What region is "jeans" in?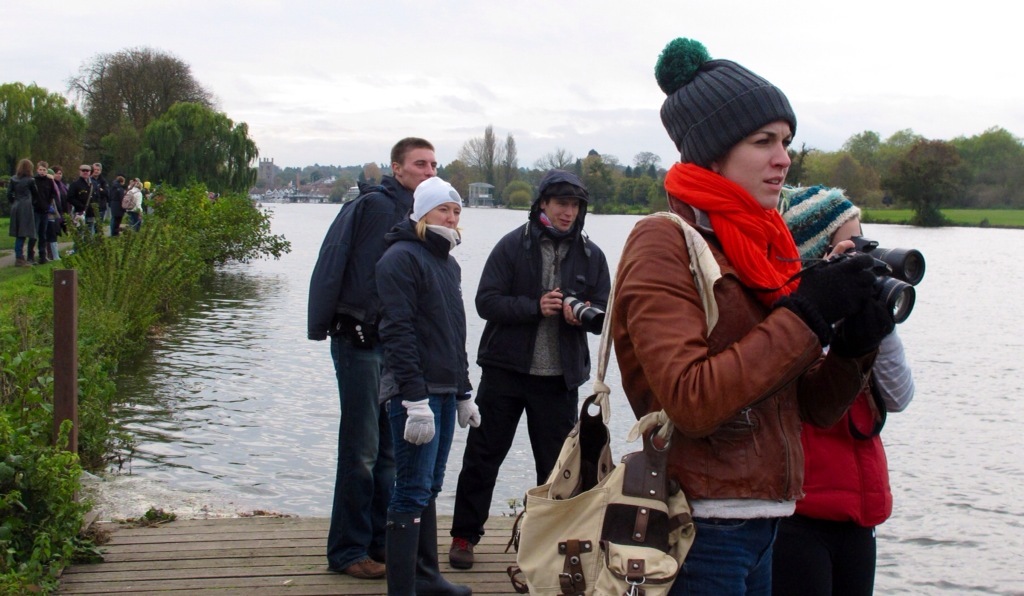
(130,209,142,225).
